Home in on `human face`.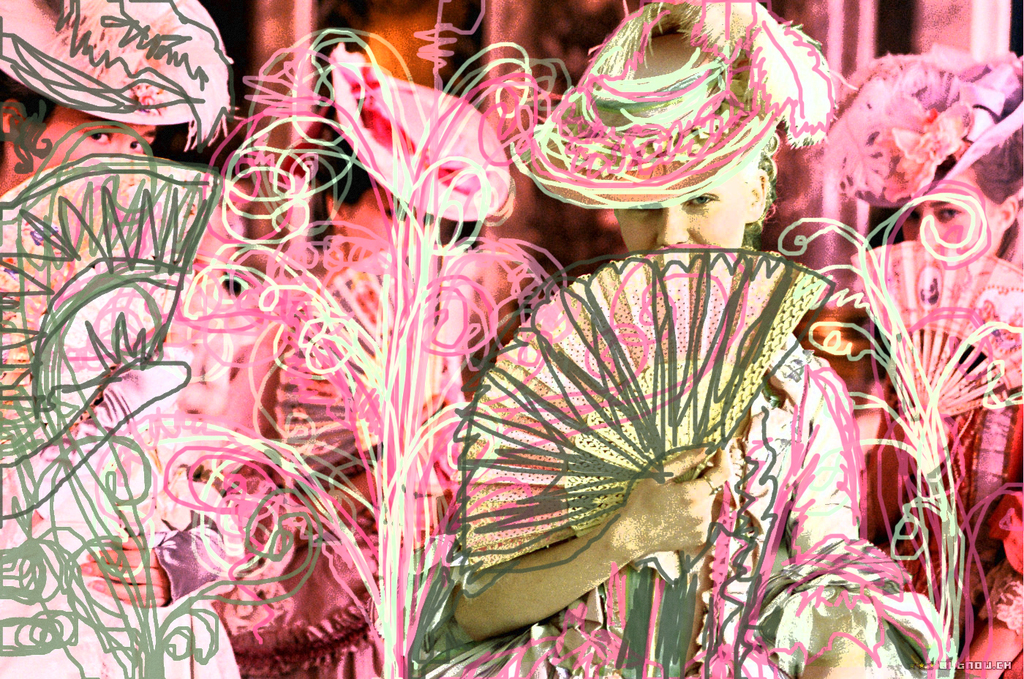
Homed in at pyautogui.locateOnScreen(334, 192, 450, 262).
